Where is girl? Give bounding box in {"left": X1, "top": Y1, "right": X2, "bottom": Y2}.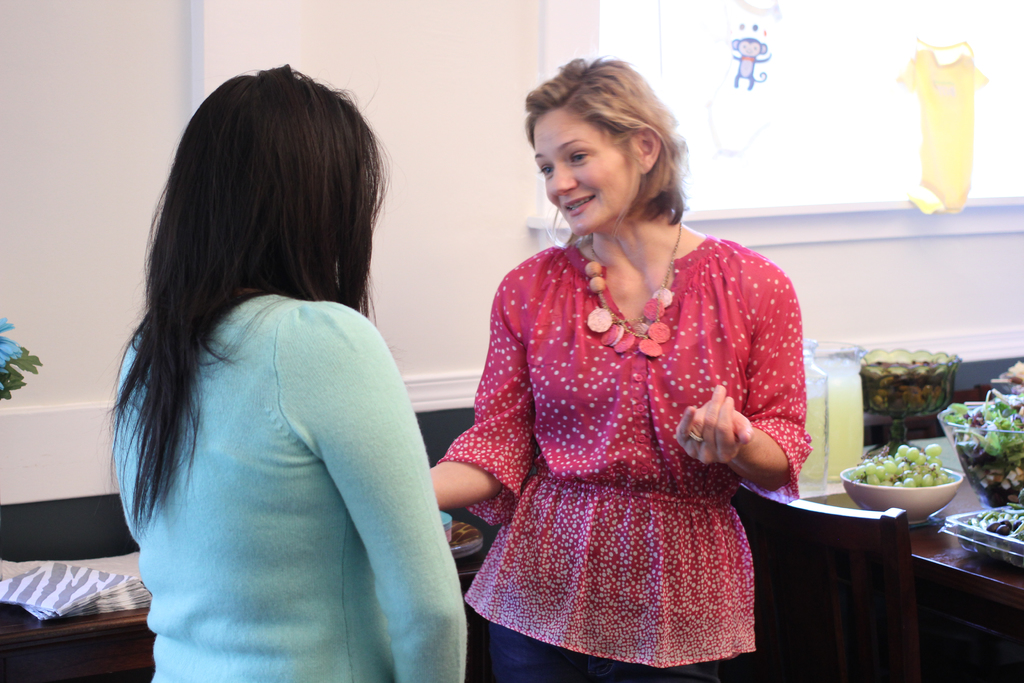
{"left": 429, "top": 63, "right": 808, "bottom": 682}.
